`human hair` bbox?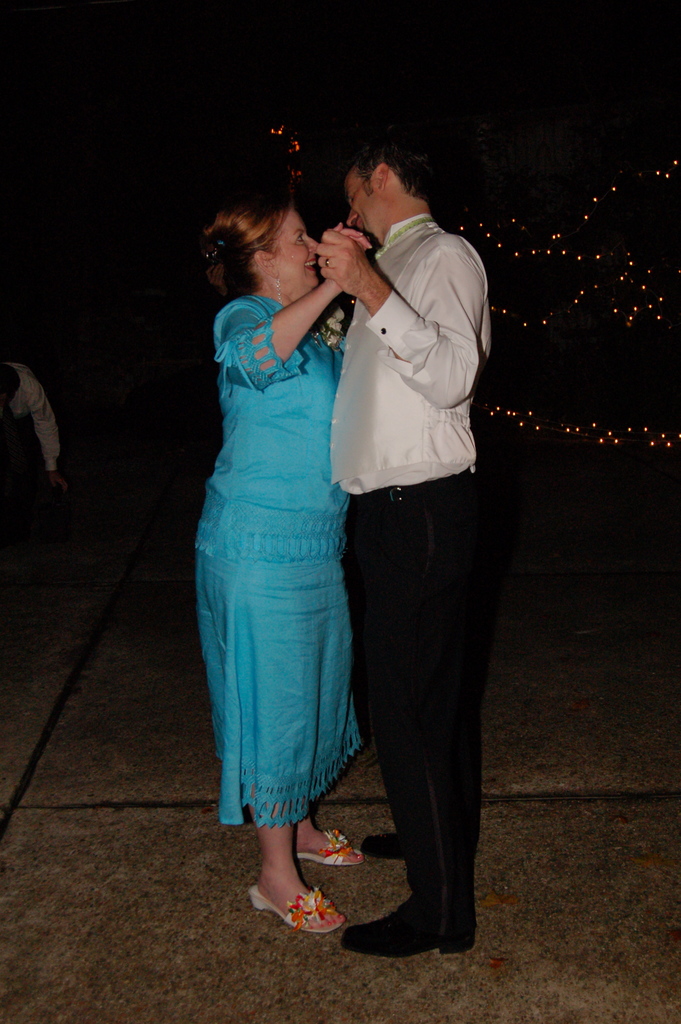
detection(341, 140, 435, 212)
